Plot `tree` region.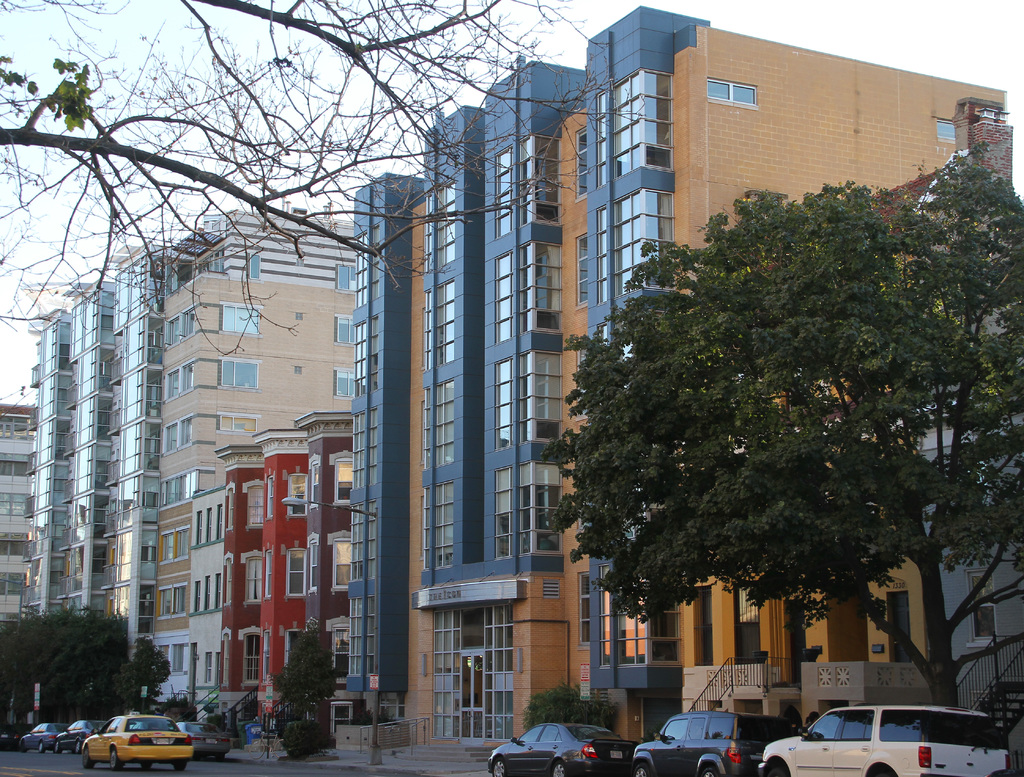
Plotted at bbox=[0, 620, 134, 727].
